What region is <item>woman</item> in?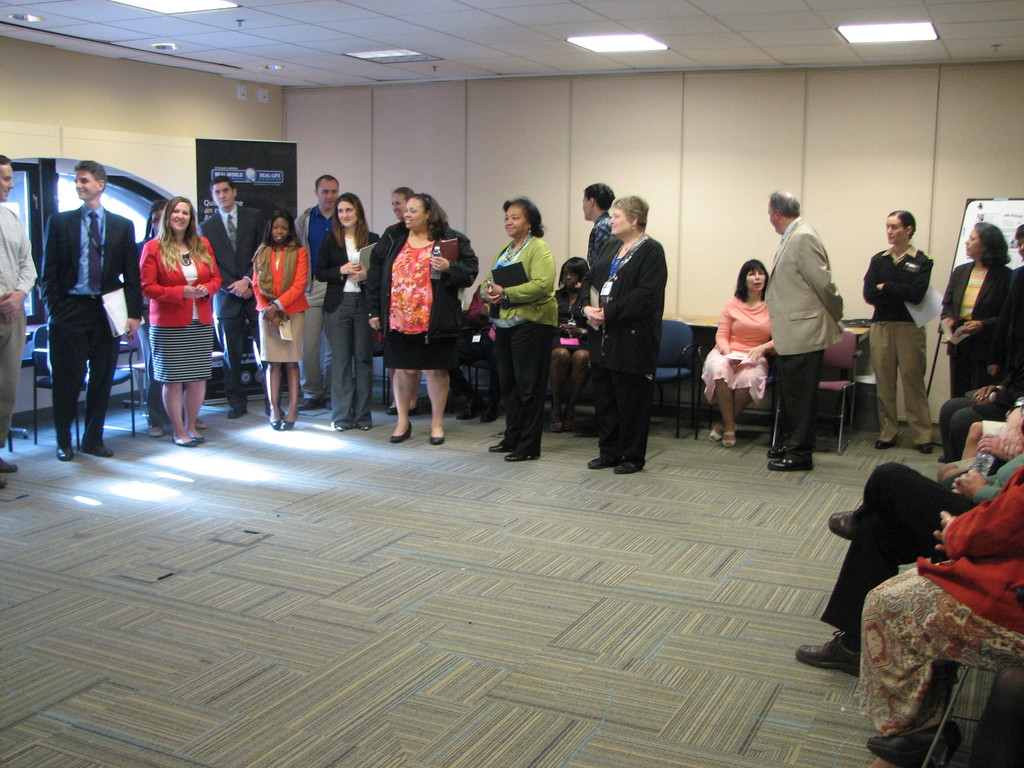
crop(857, 209, 935, 455).
